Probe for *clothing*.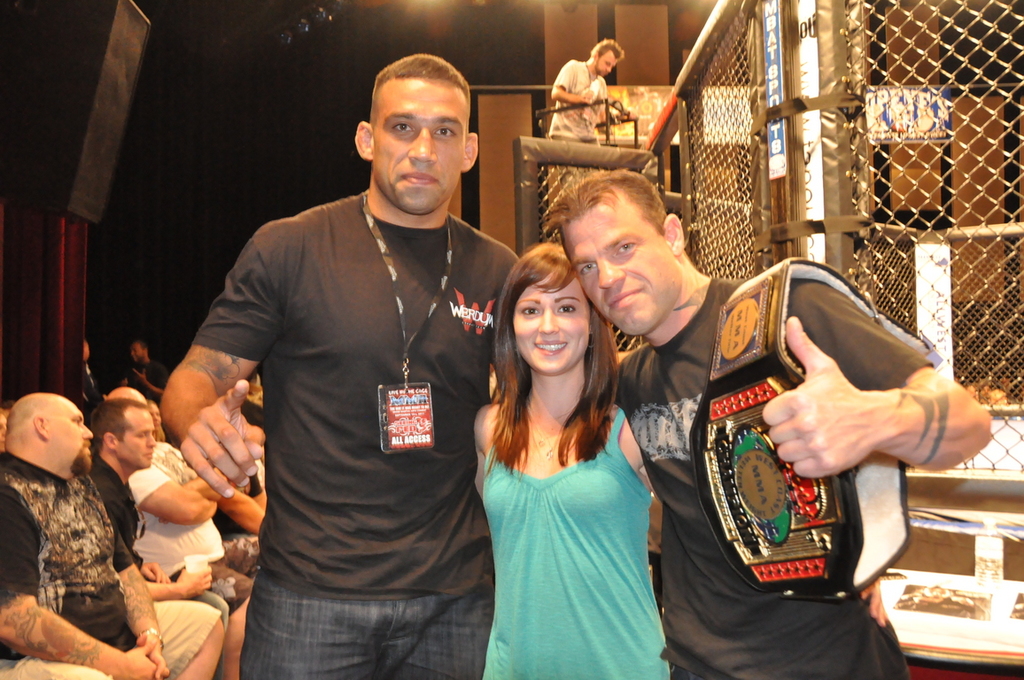
Probe result: region(468, 361, 671, 649).
